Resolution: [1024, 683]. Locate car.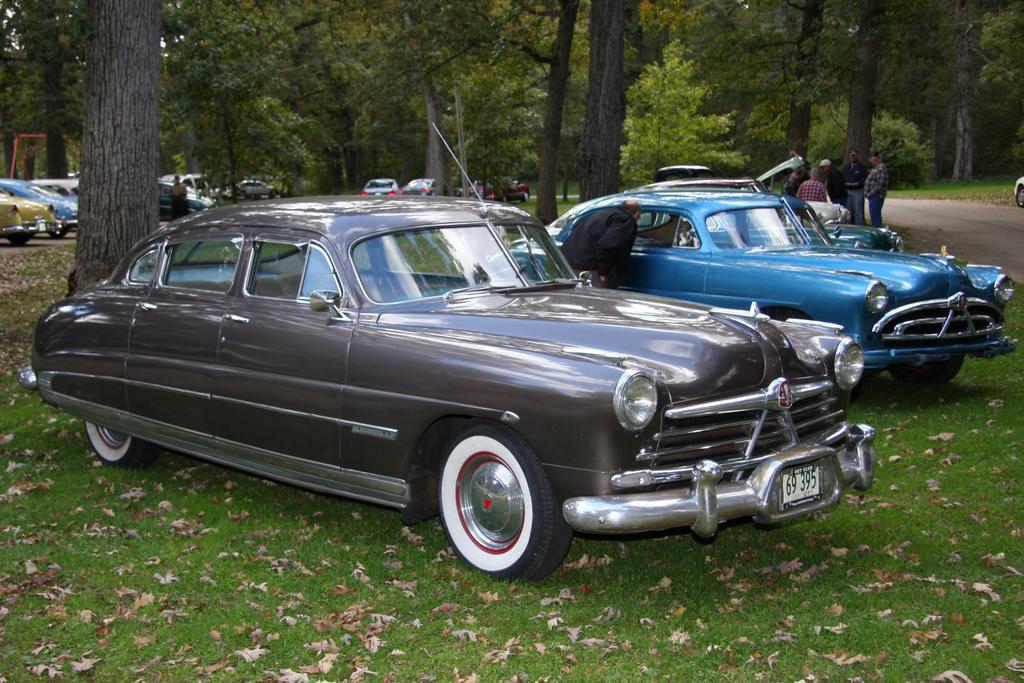
361/177/399/195.
